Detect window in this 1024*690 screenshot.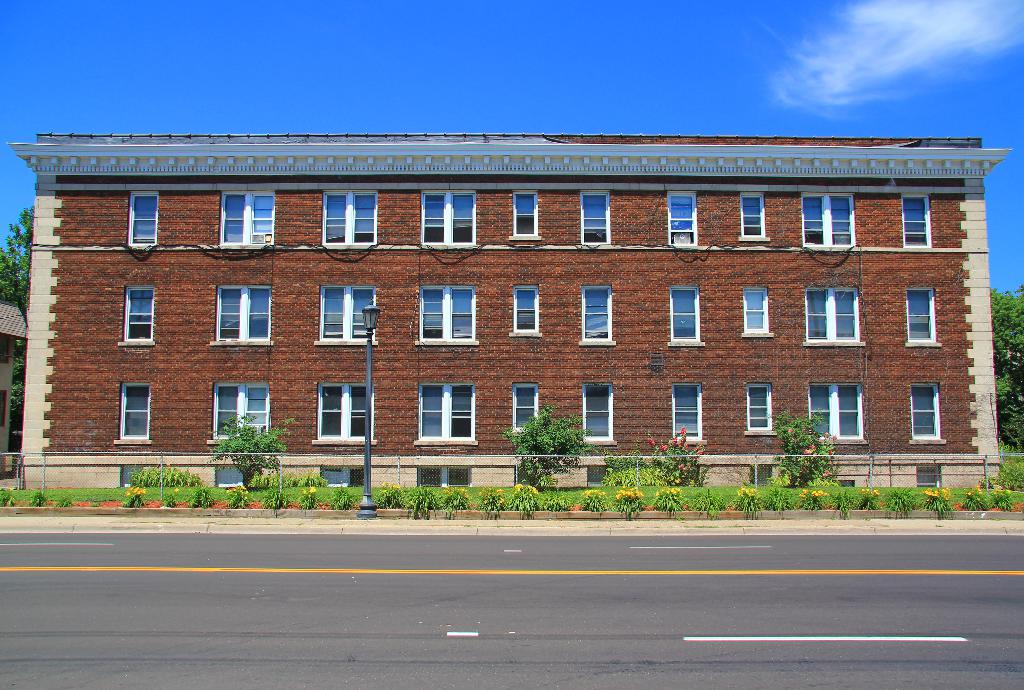
Detection: (420, 187, 480, 247).
